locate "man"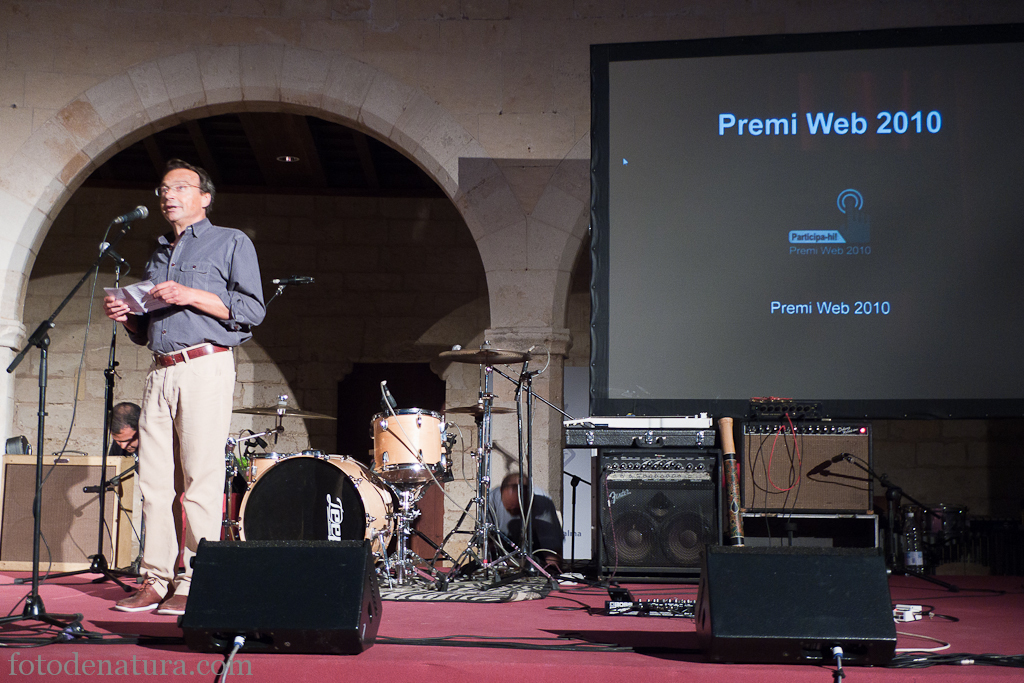
480, 471, 560, 568
